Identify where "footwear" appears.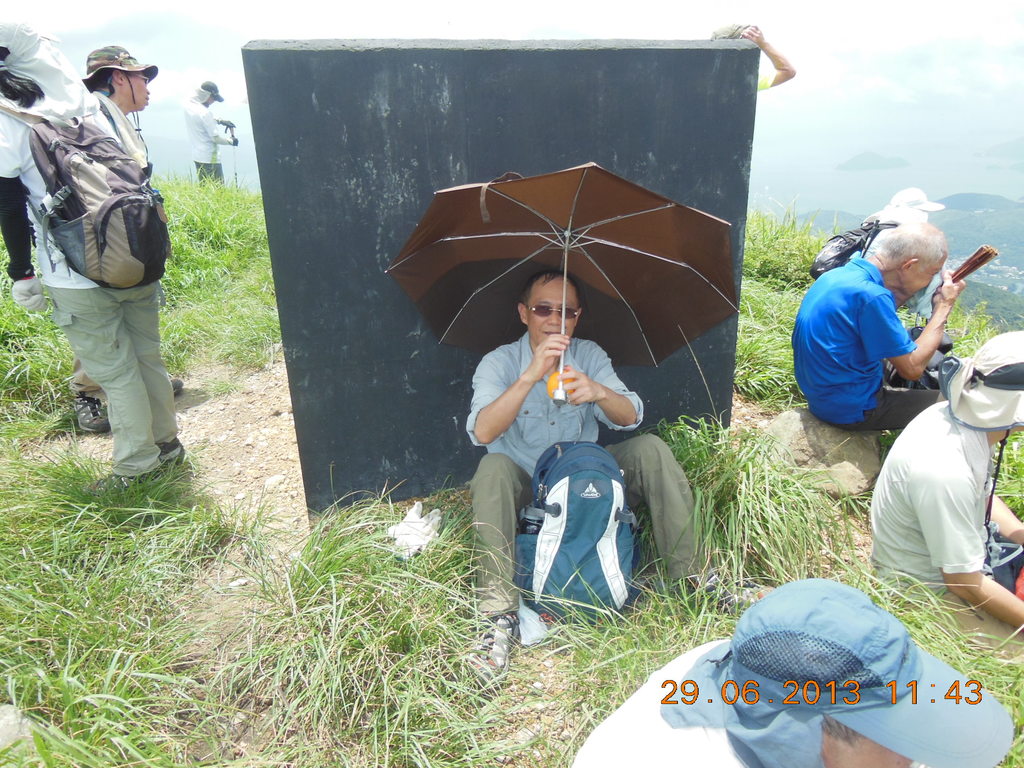
Appears at (x1=91, y1=471, x2=157, y2=493).
